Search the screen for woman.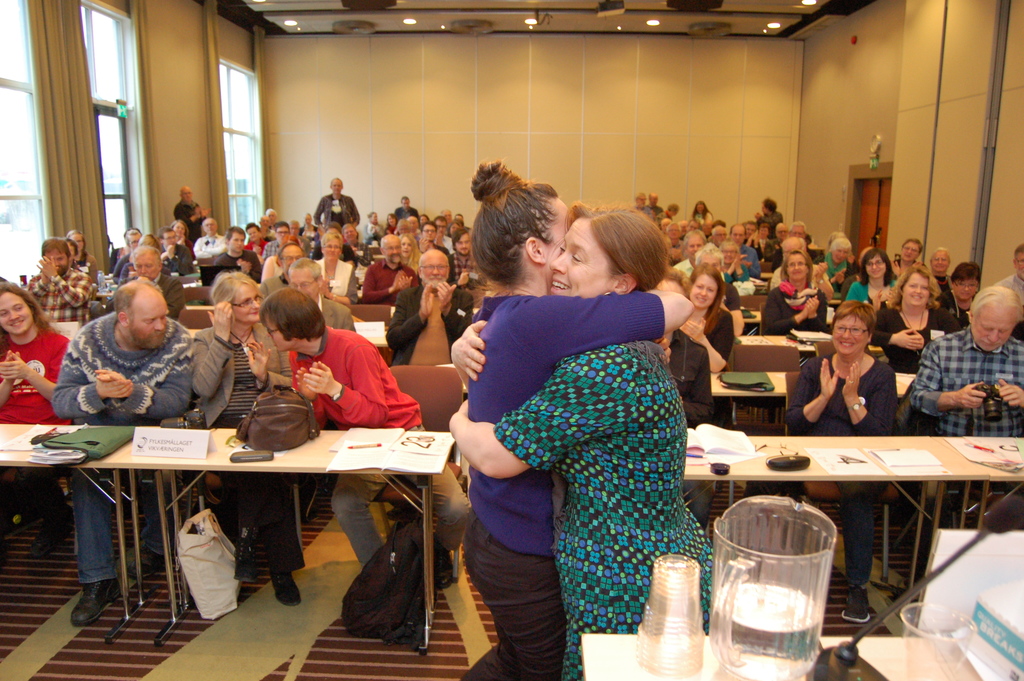
Found at bbox=[315, 227, 362, 308].
